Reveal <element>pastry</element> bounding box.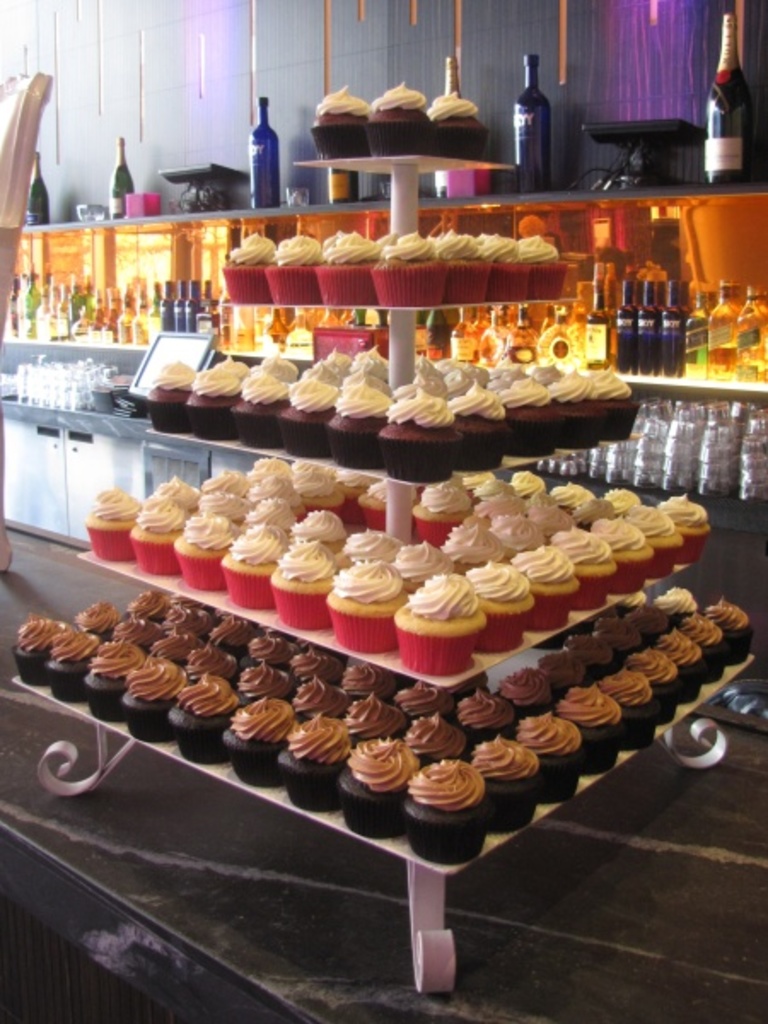
Revealed: pyautogui.locateOnScreen(550, 358, 602, 444).
